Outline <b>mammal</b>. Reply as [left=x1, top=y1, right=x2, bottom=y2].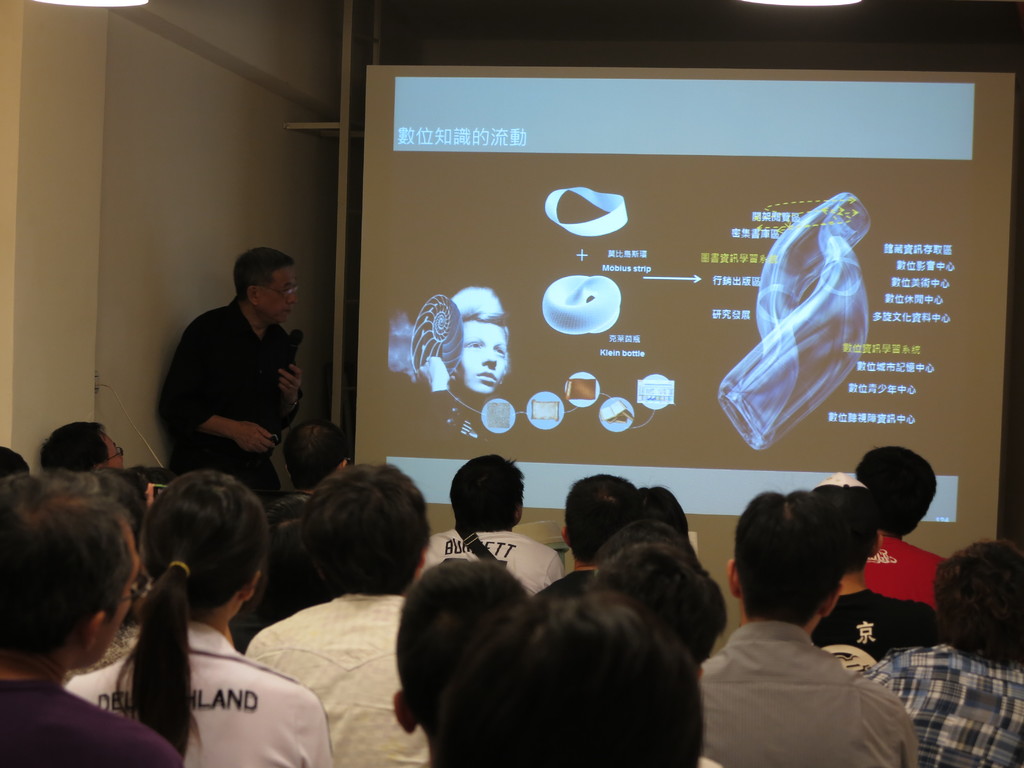
[left=589, top=542, right=724, bottom=664].
